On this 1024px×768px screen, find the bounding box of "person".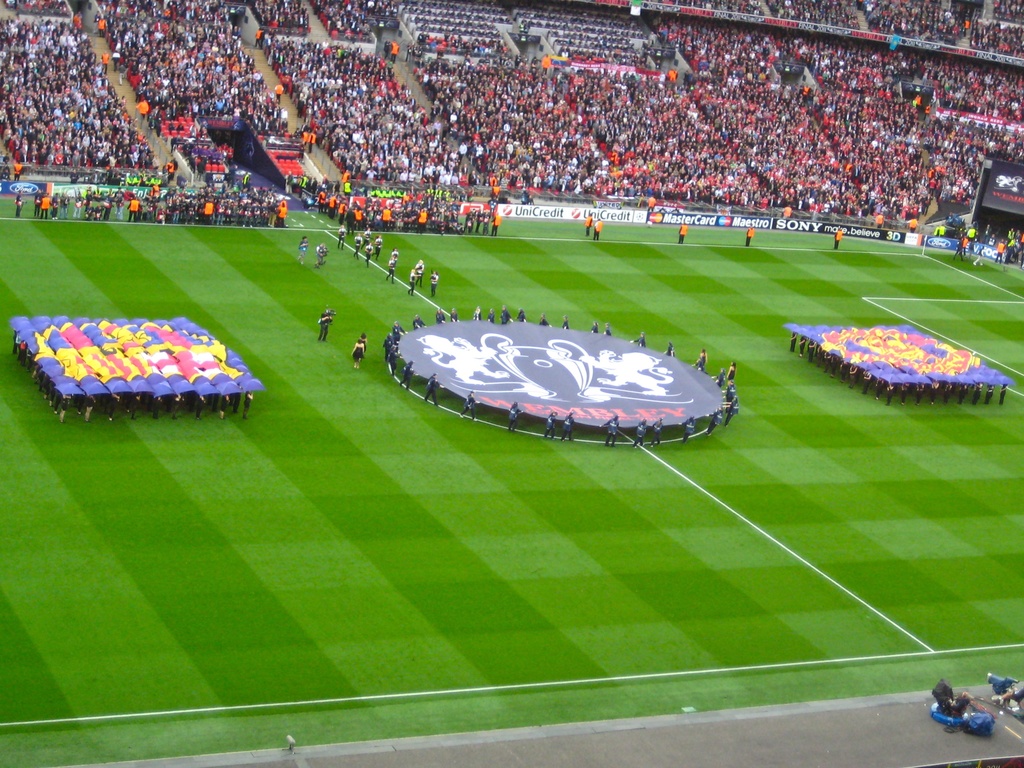
Bounding box: detection(459, 390, 480, 422).
